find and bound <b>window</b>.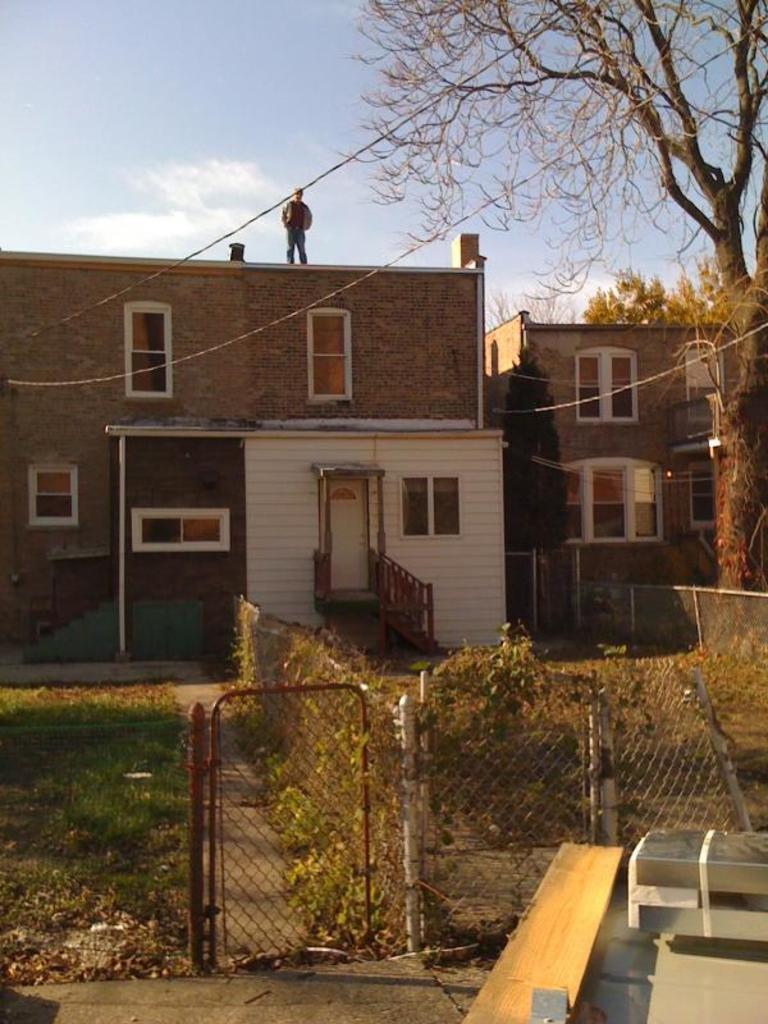
Bound: box(113, 289, 170, 398).
